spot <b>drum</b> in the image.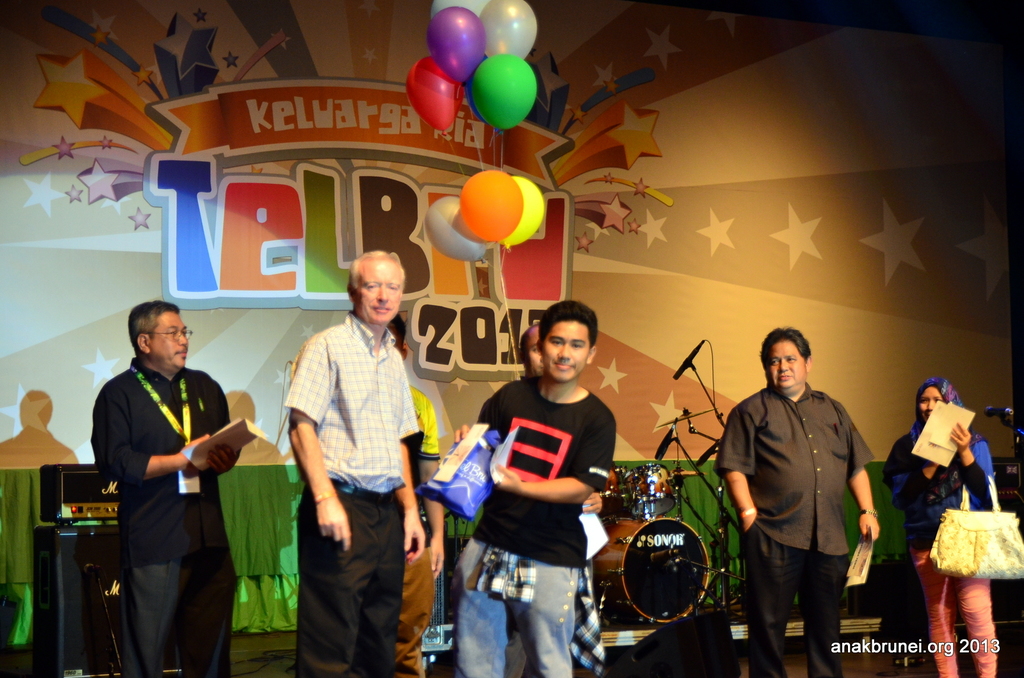
<b>drum</b> found at 621/465/681/517.
